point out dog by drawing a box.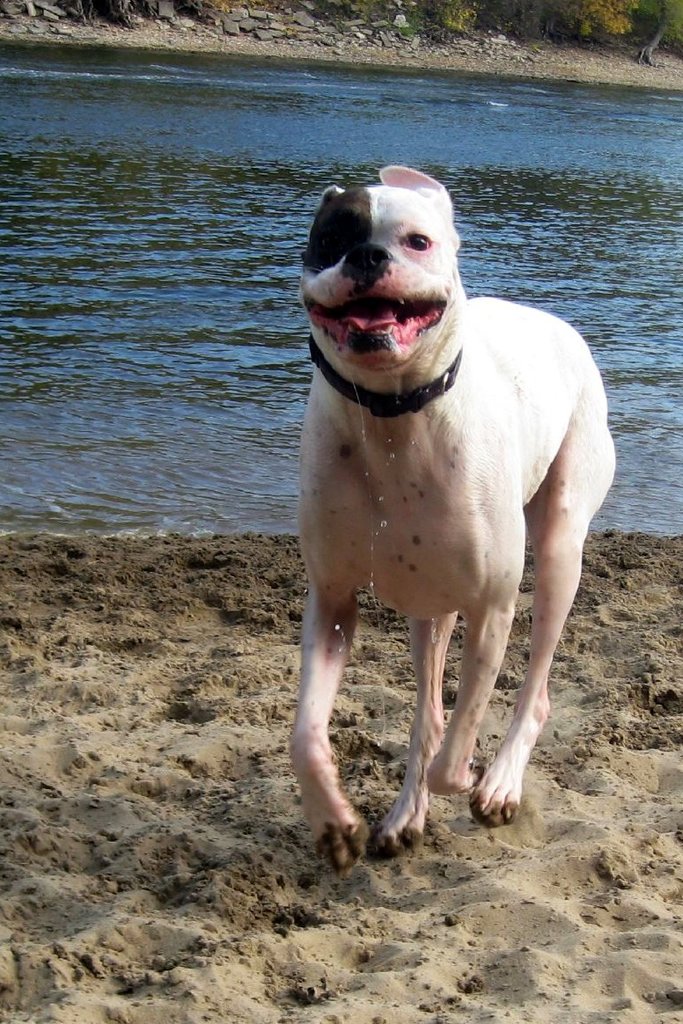
left=299, top=166, right=619, bottom=879.
